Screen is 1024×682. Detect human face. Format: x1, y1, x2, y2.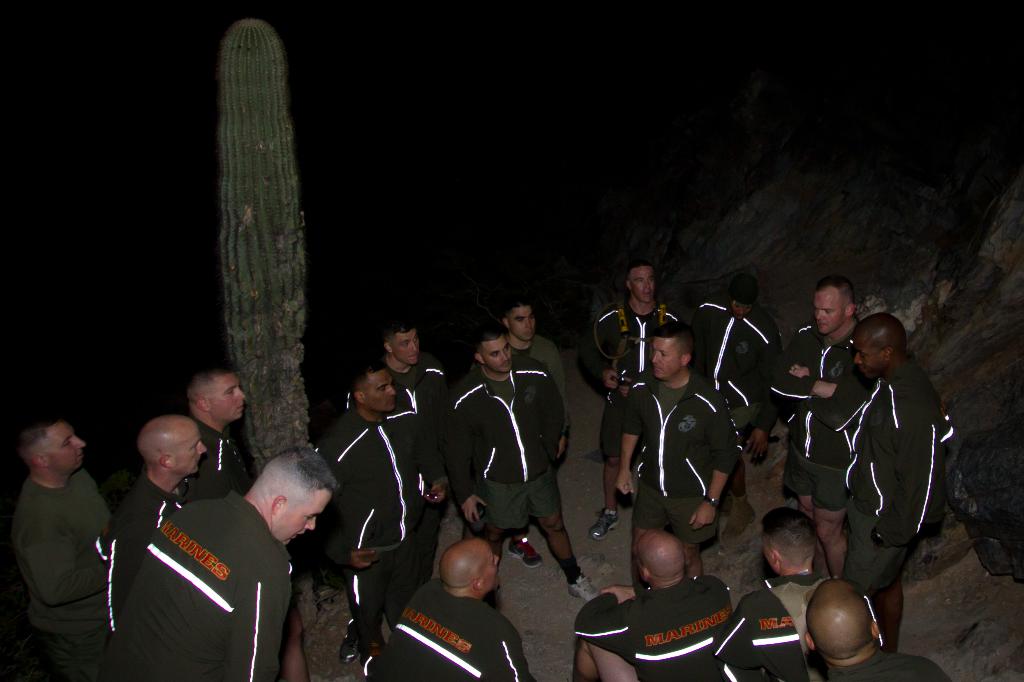
280, 493, 328, 545.
